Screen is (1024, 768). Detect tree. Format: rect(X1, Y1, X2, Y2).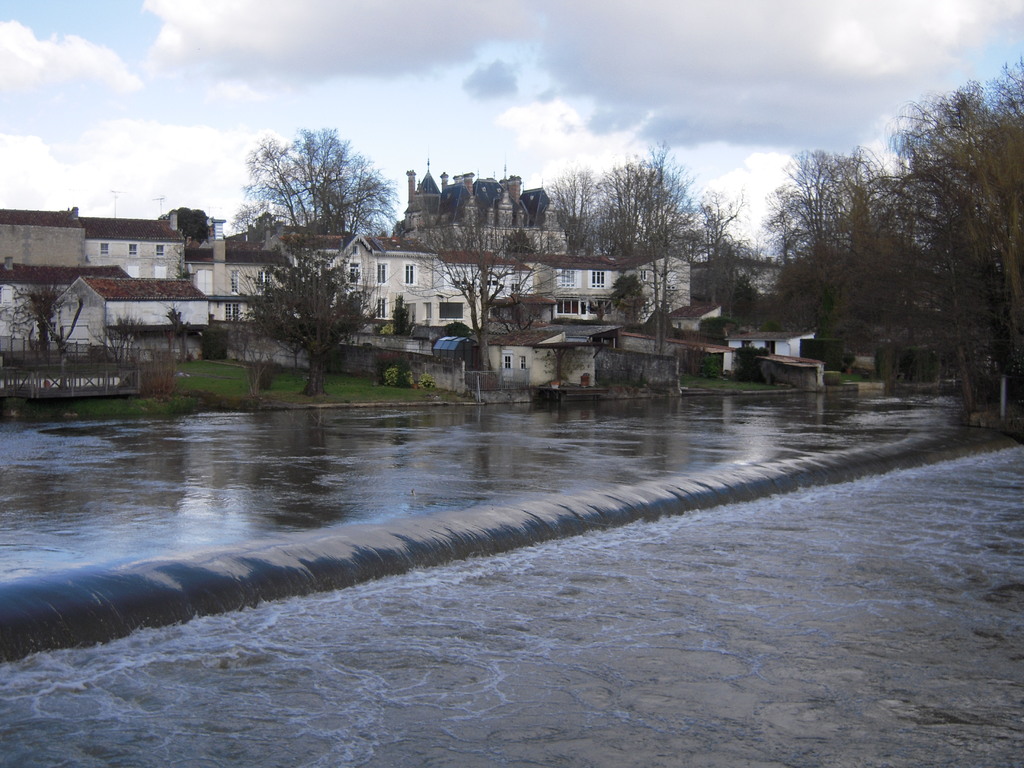
rect(550, 124, 737, 408).
